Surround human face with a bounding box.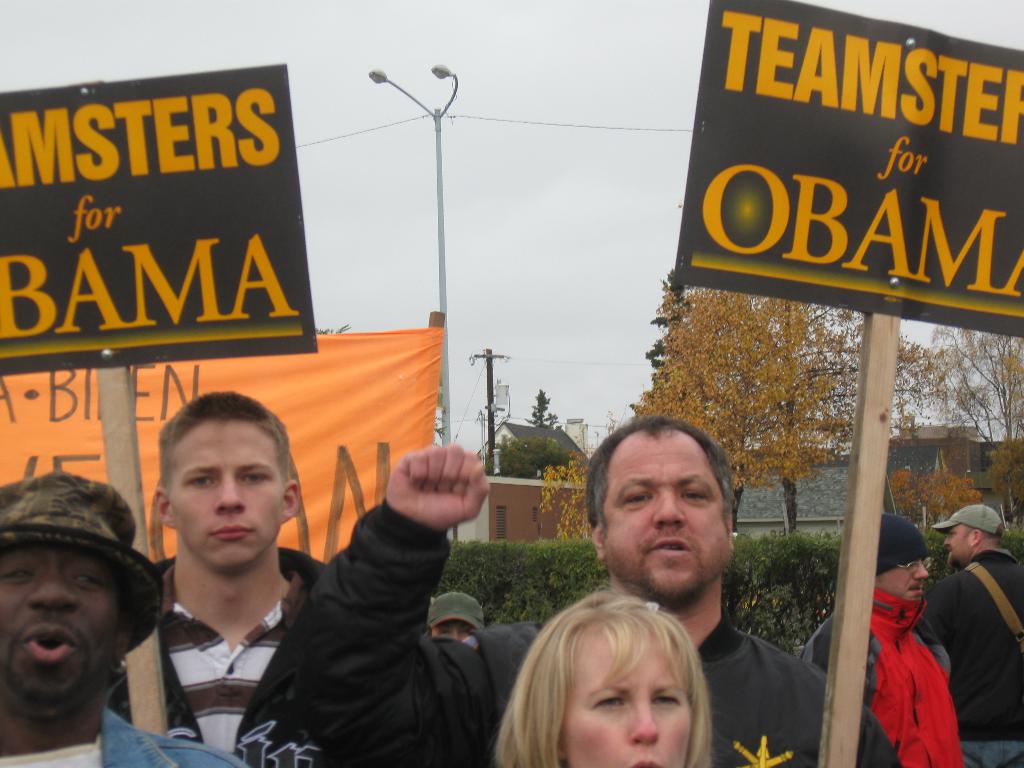
562,628,689,767.
